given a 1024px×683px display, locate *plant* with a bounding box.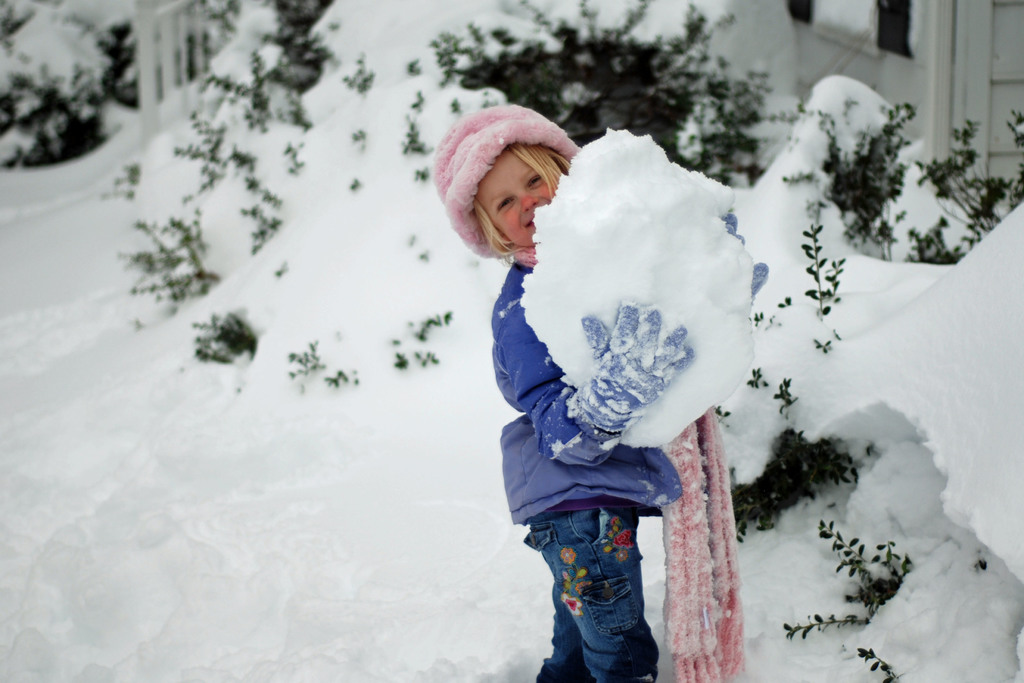
Located: <region>351, 177, 366, 190</region>.
